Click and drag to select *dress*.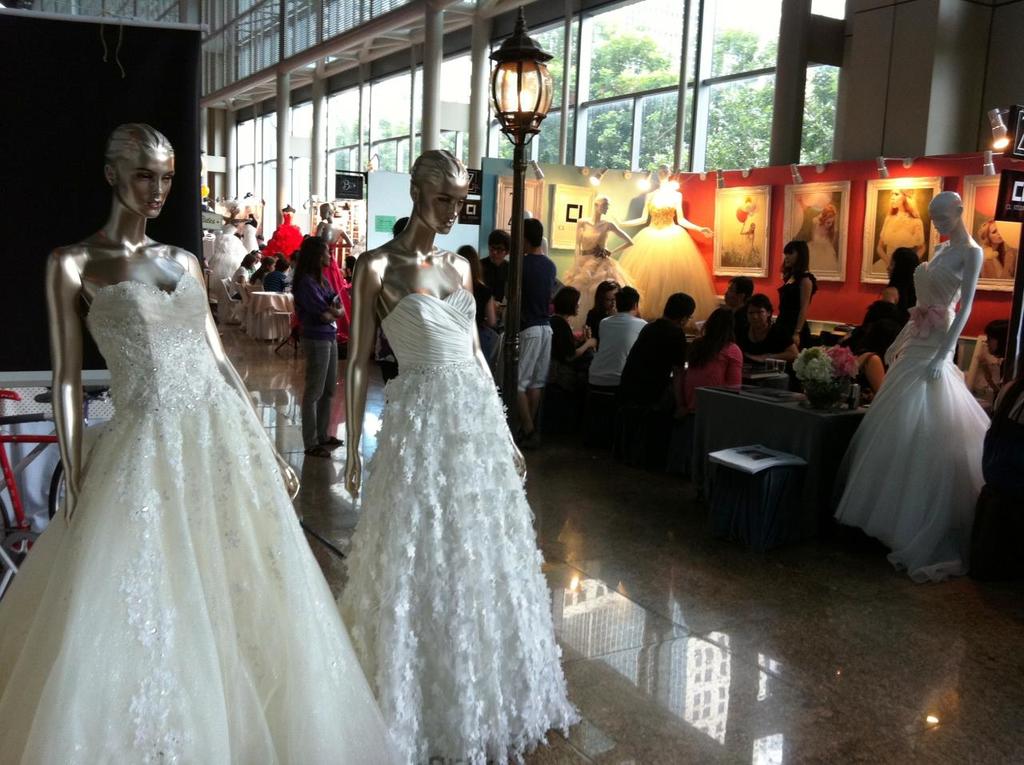
Selection: [294,235,354,342].
